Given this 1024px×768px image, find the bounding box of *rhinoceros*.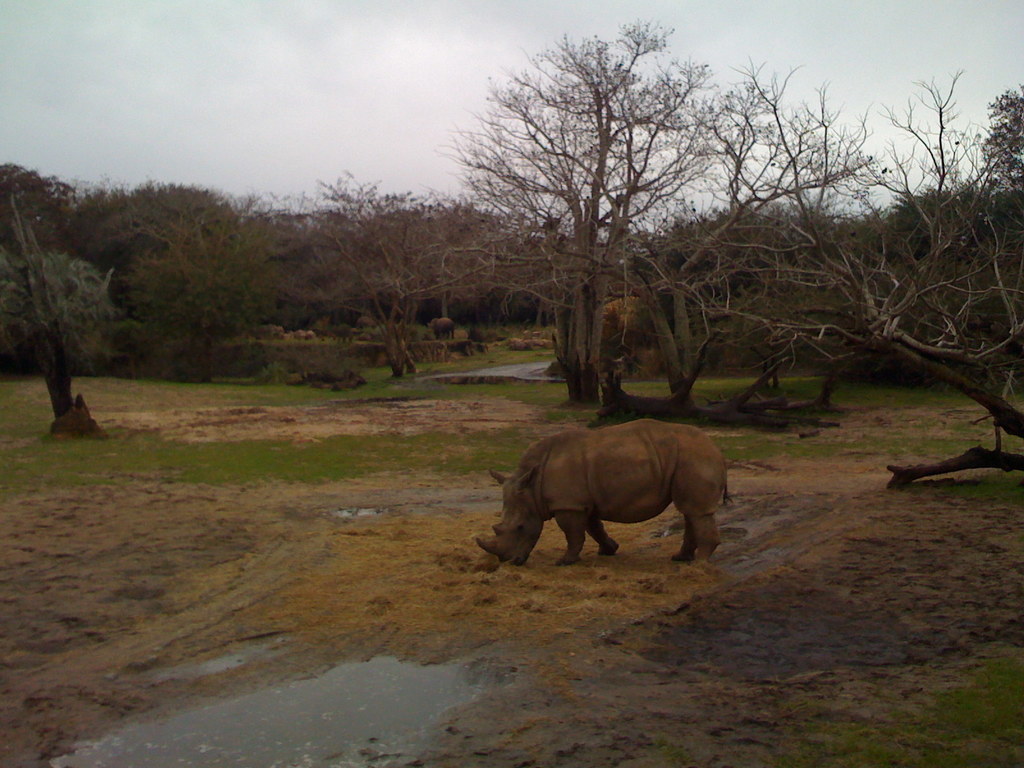
bbox(483, 411, 739, 577).
